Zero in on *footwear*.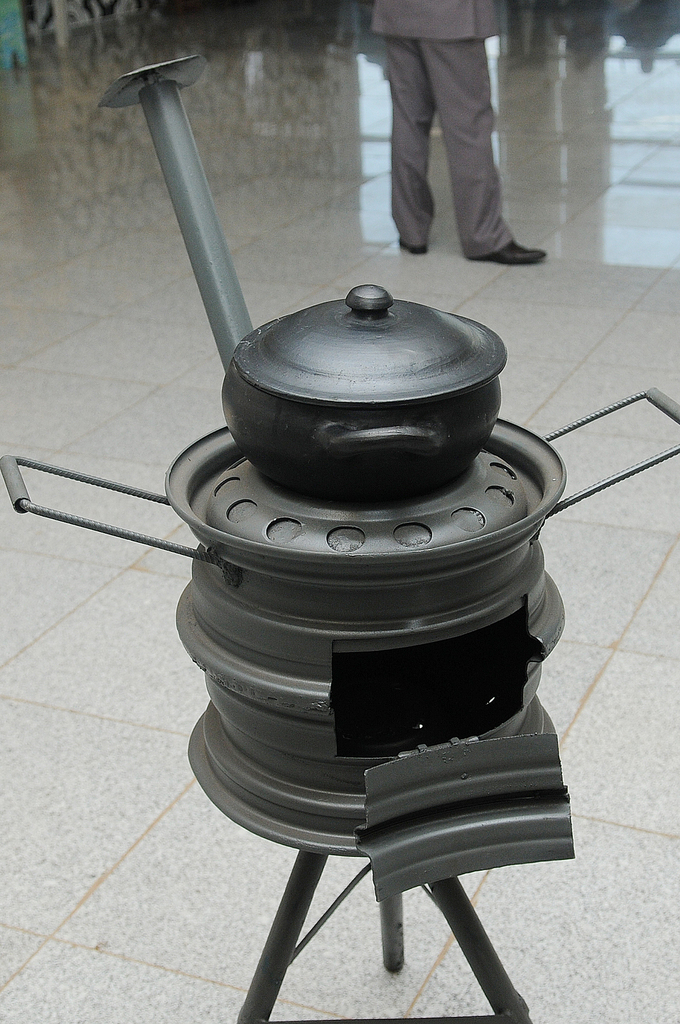
Zeroed in: detection(460, 237, 545, 268).
